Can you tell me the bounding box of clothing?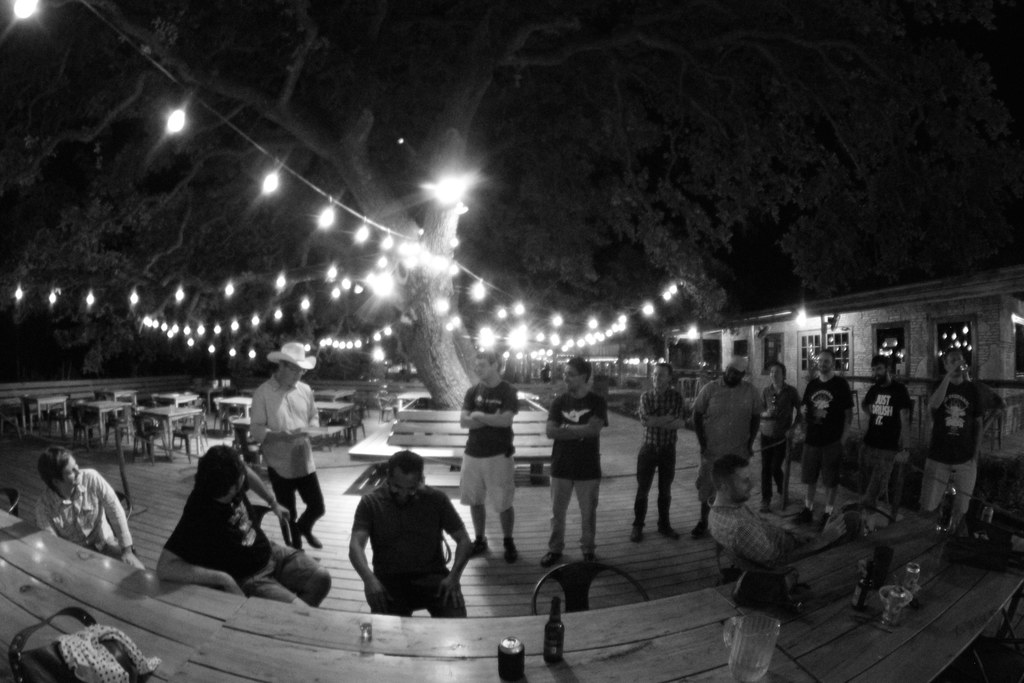
x1=858 y1=383 x2=904 y2=499.
